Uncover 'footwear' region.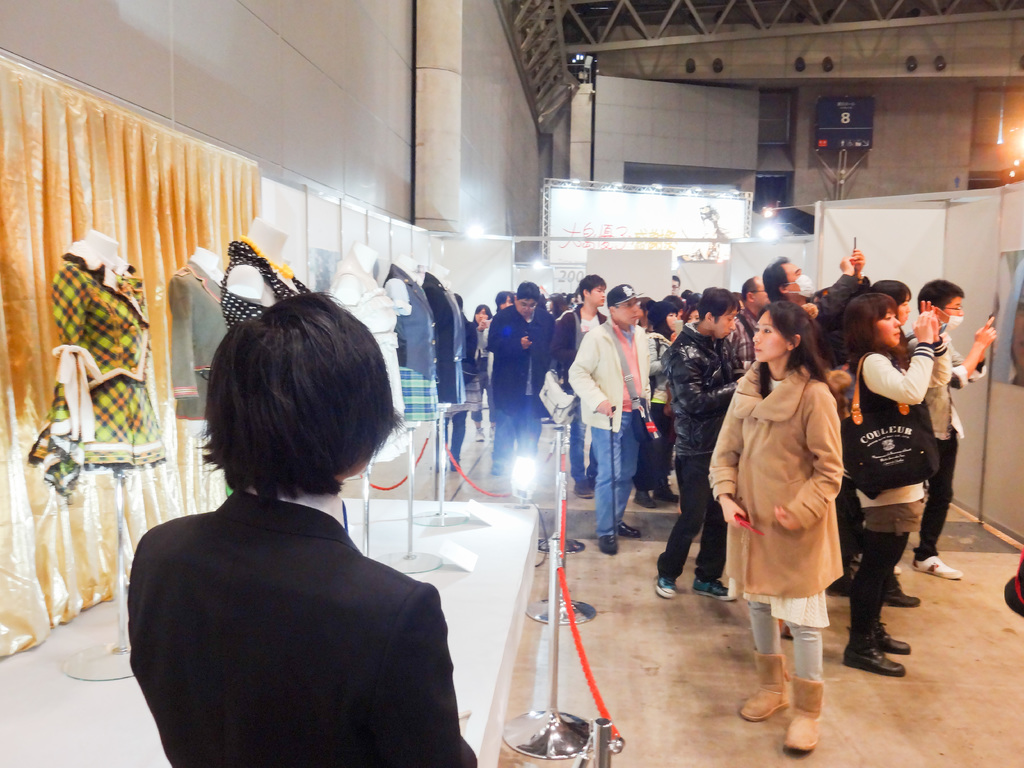
Uncovered: <region>883, 580, 931, 610</region>.
